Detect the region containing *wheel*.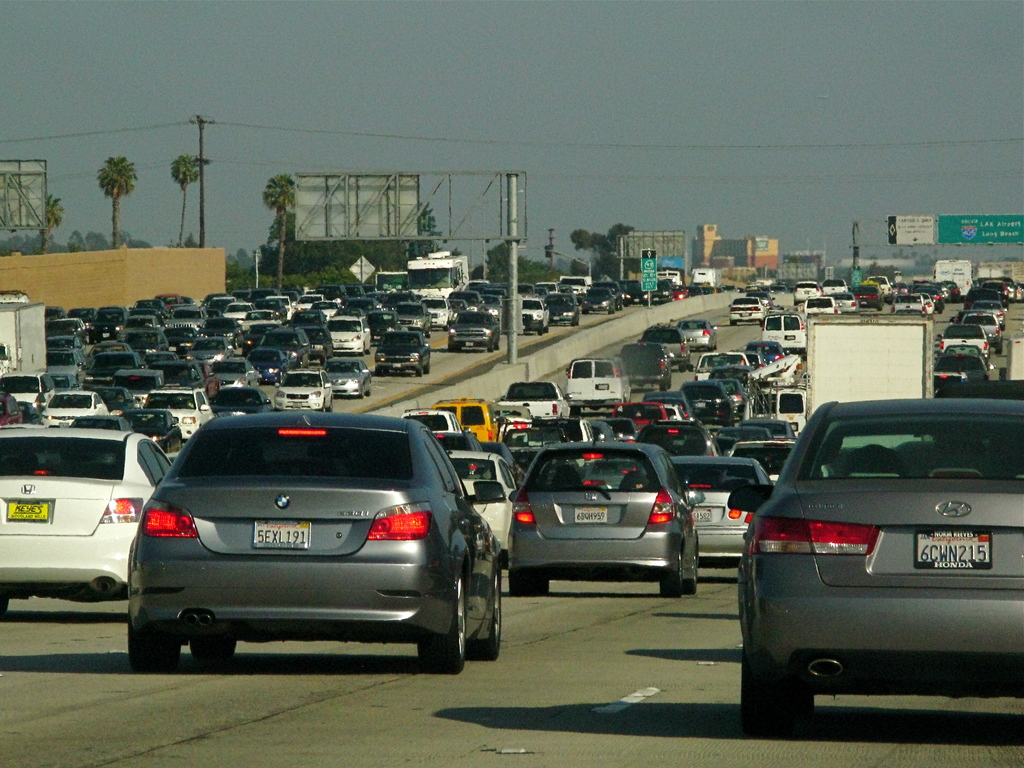
192, 634, 233, 668.
